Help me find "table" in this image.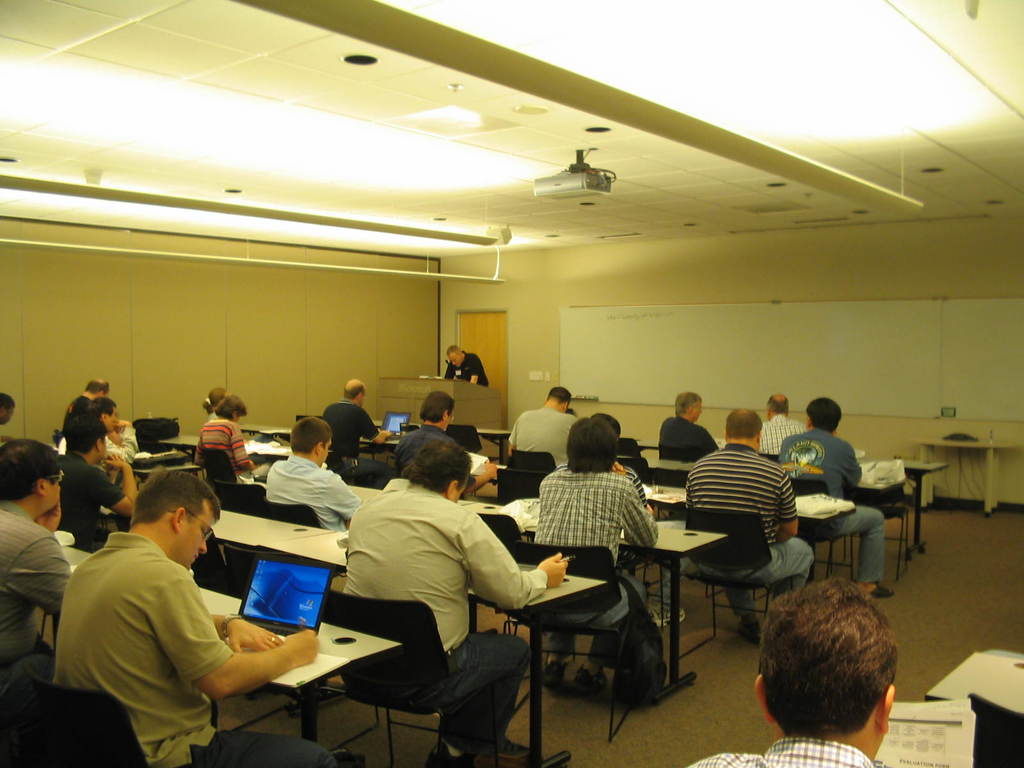
Found it: (left=145, top=463, right=732, bottom=708).
